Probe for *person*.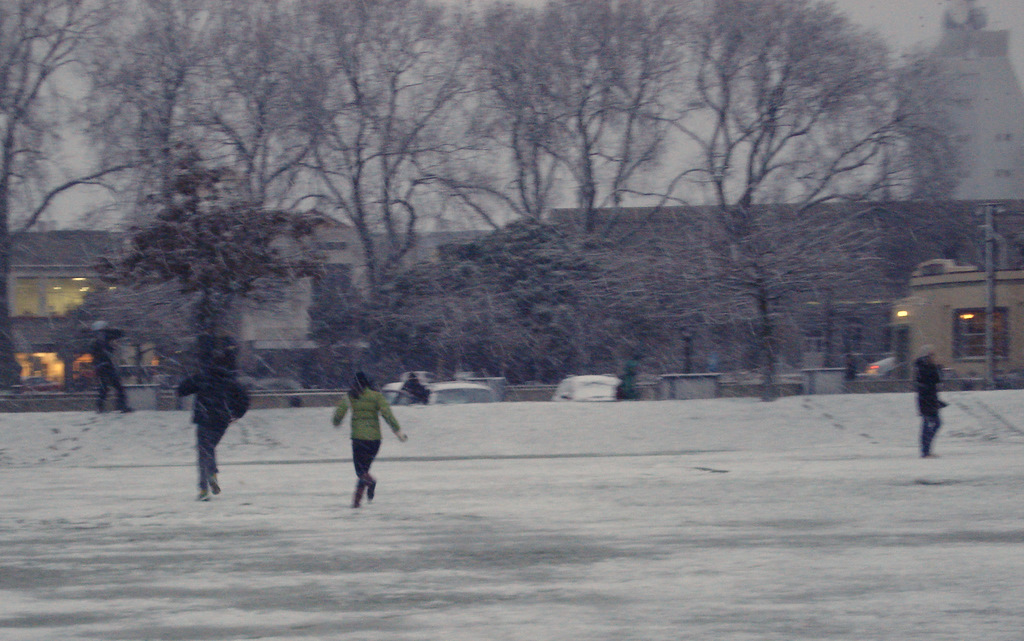
Probe result: (328, 368, 392, 508).
